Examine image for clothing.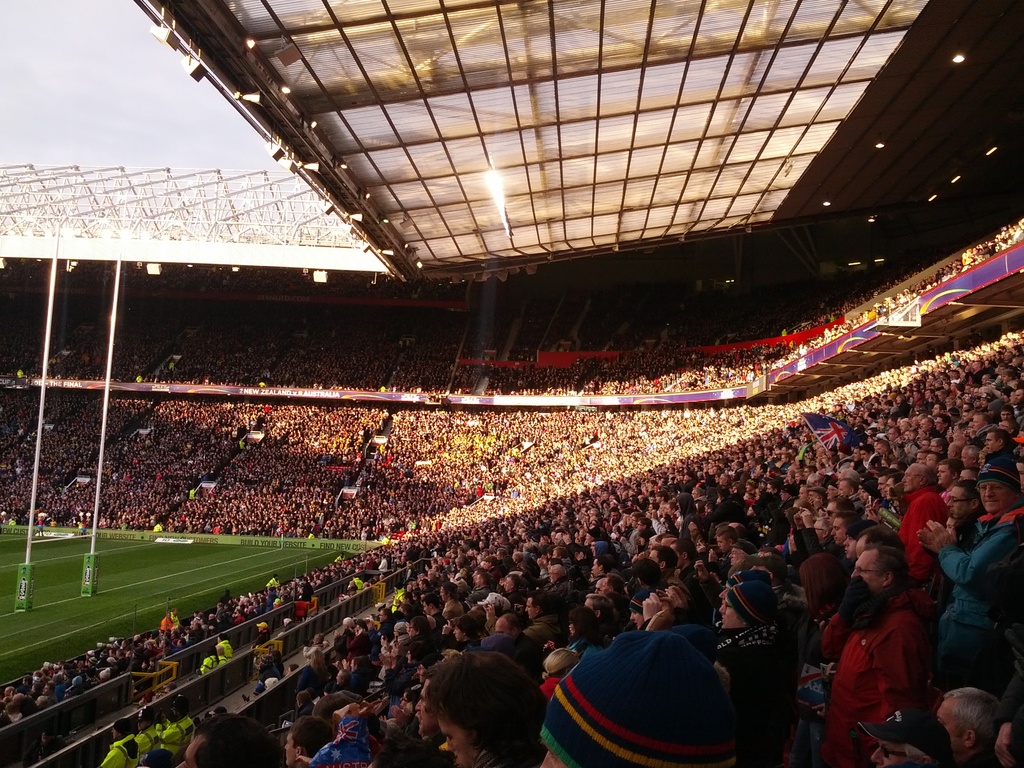
Examination result: (x1=824, y1=563, x2=948, y2=753).
